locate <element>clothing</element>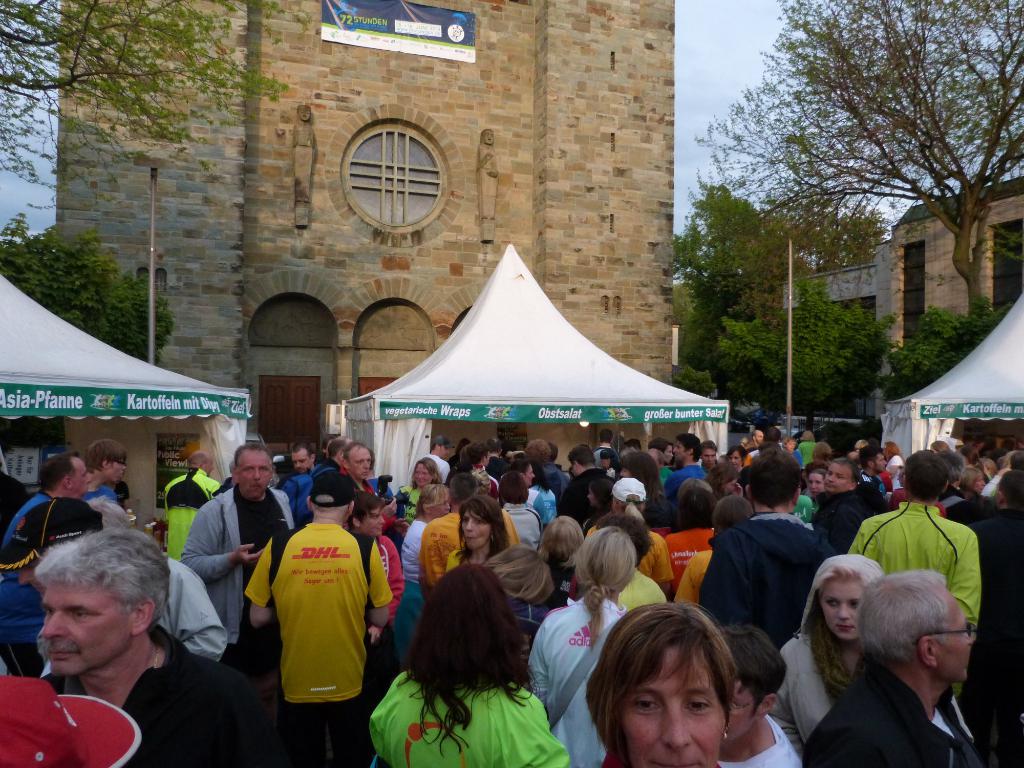
852 504 983 627
